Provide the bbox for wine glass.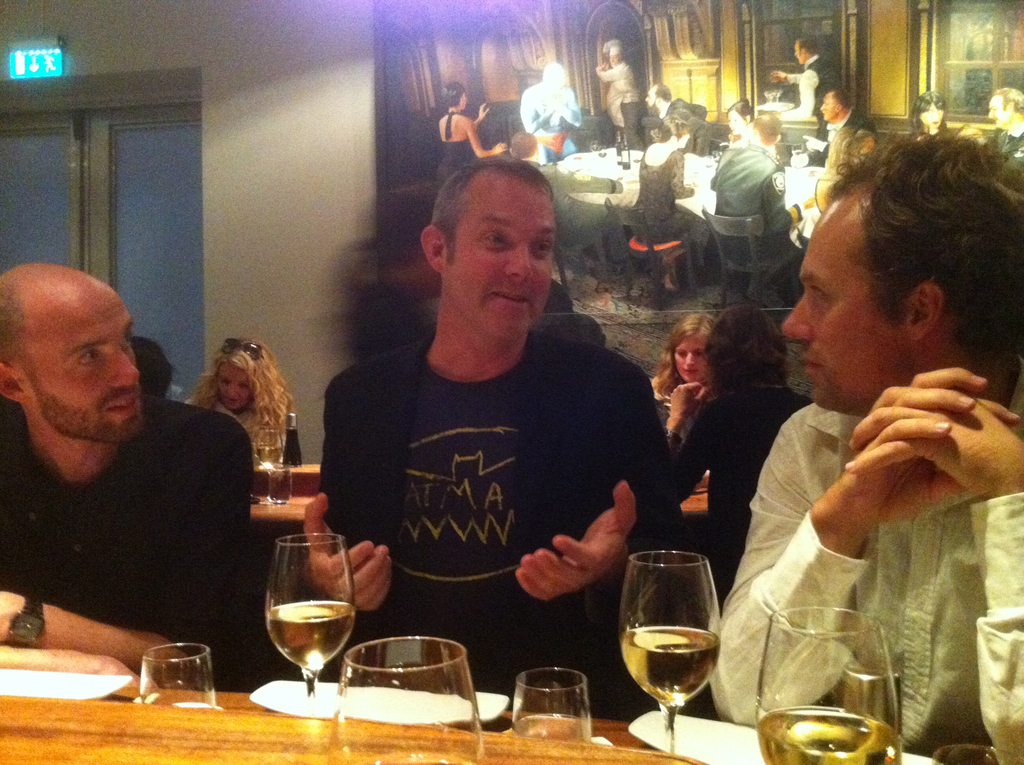
bbox=(760, 602, 899, 764).
